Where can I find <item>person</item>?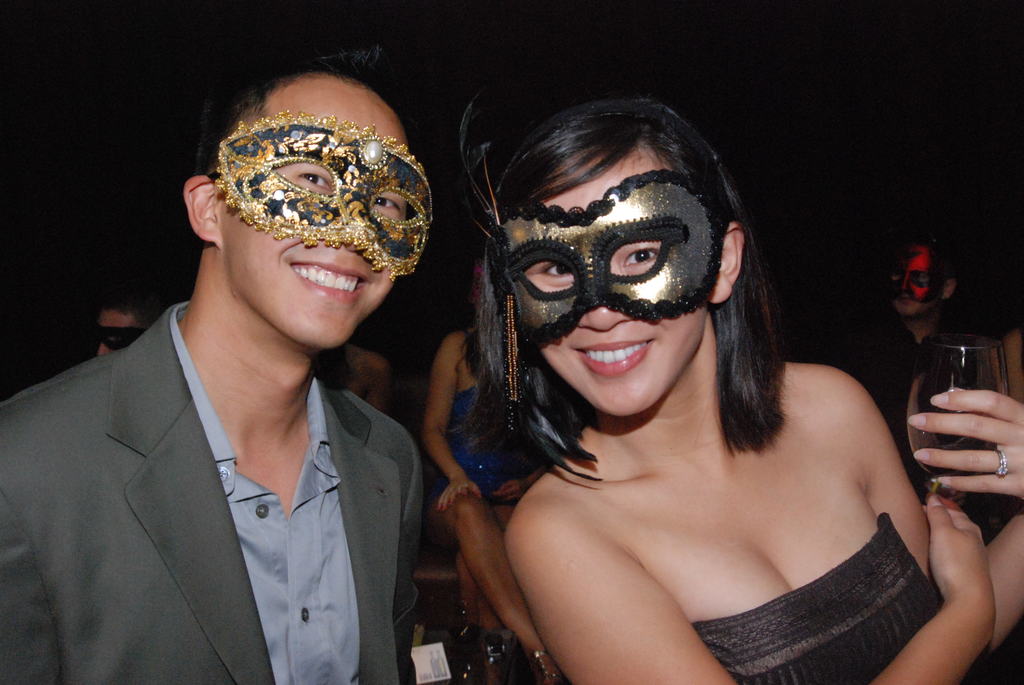
You can find it at [861, 242, 972, 420].
